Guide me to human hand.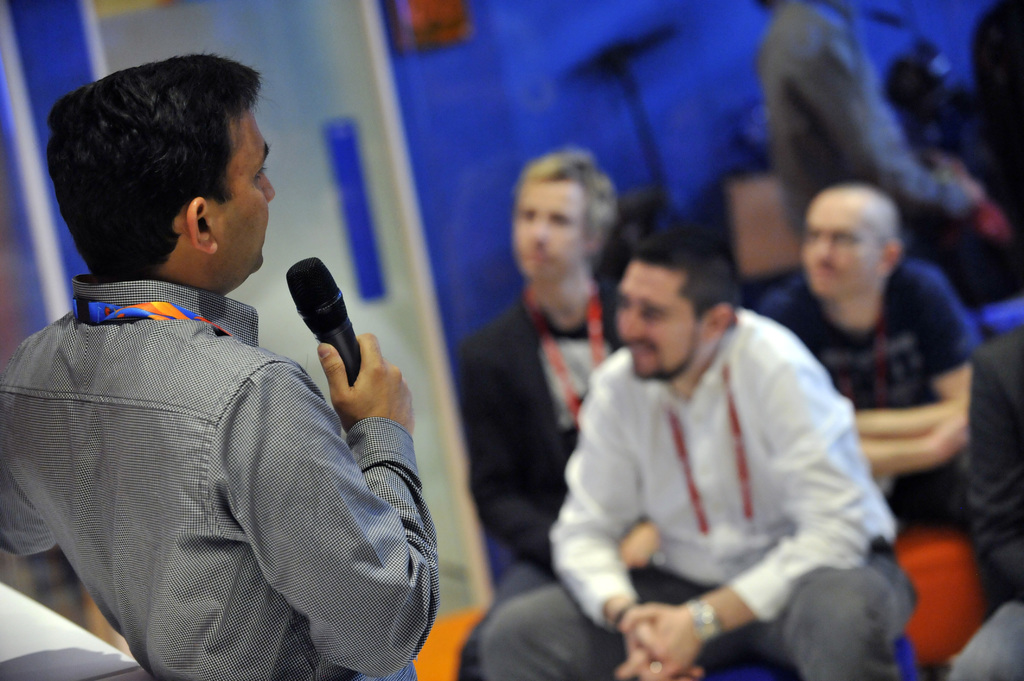
Guidance: x1=619 y1=524 x2=661 y2=569.
